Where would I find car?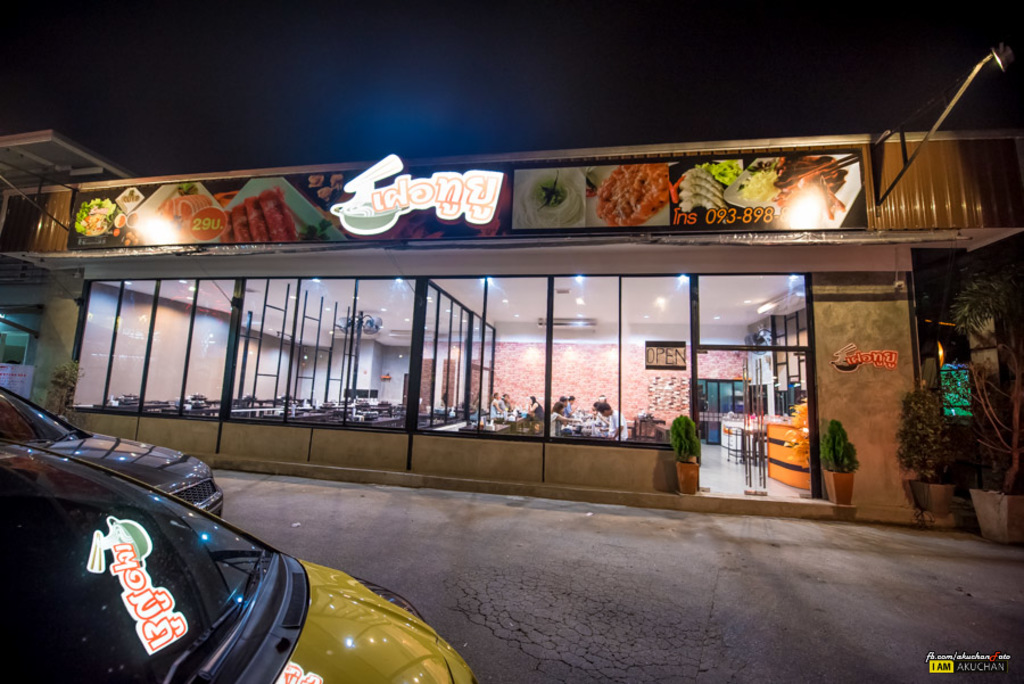
At 0, 439, 476, 683.
